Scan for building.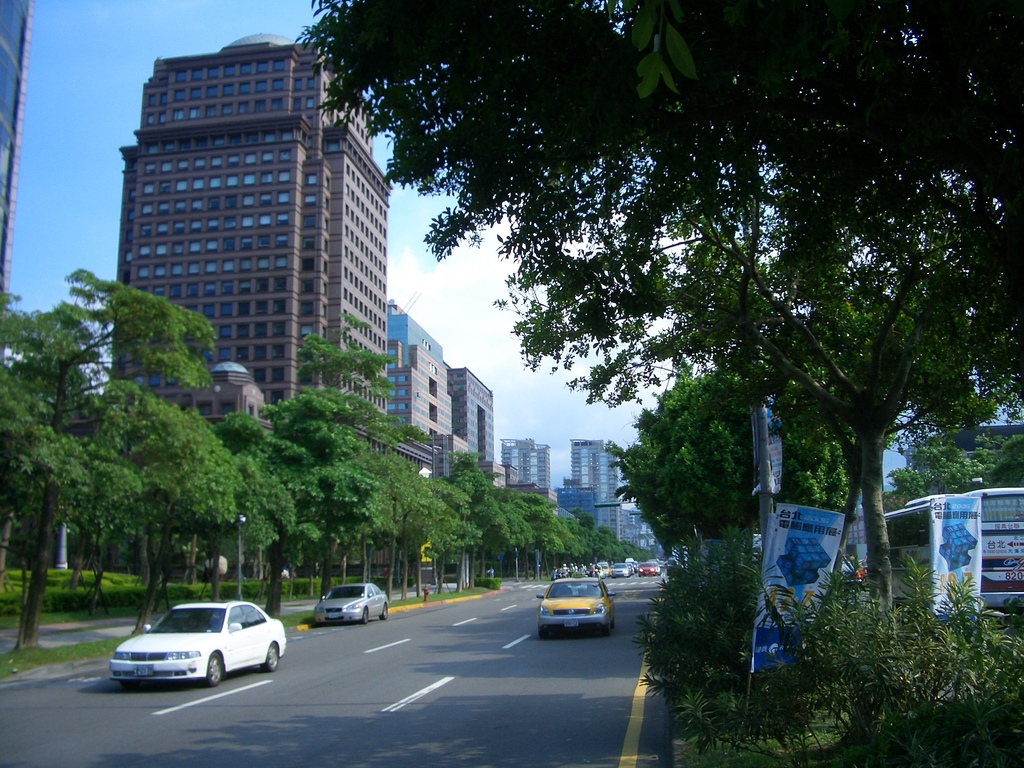
Scan result: detection(619, 497, 664, 556).
